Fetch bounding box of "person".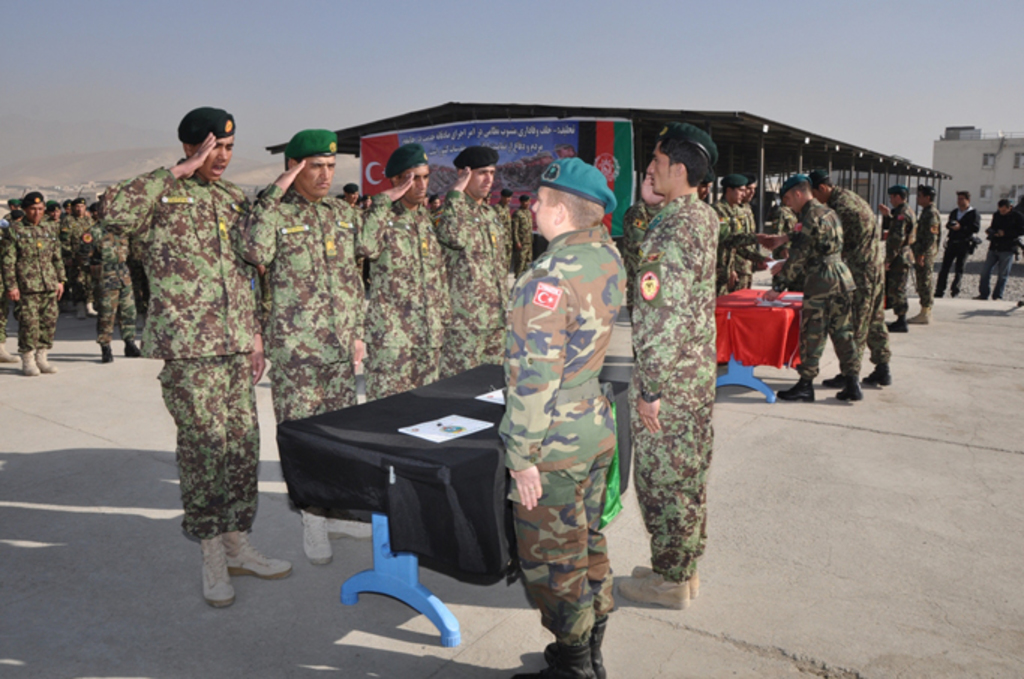
Bbox: (234,132,364,565).
